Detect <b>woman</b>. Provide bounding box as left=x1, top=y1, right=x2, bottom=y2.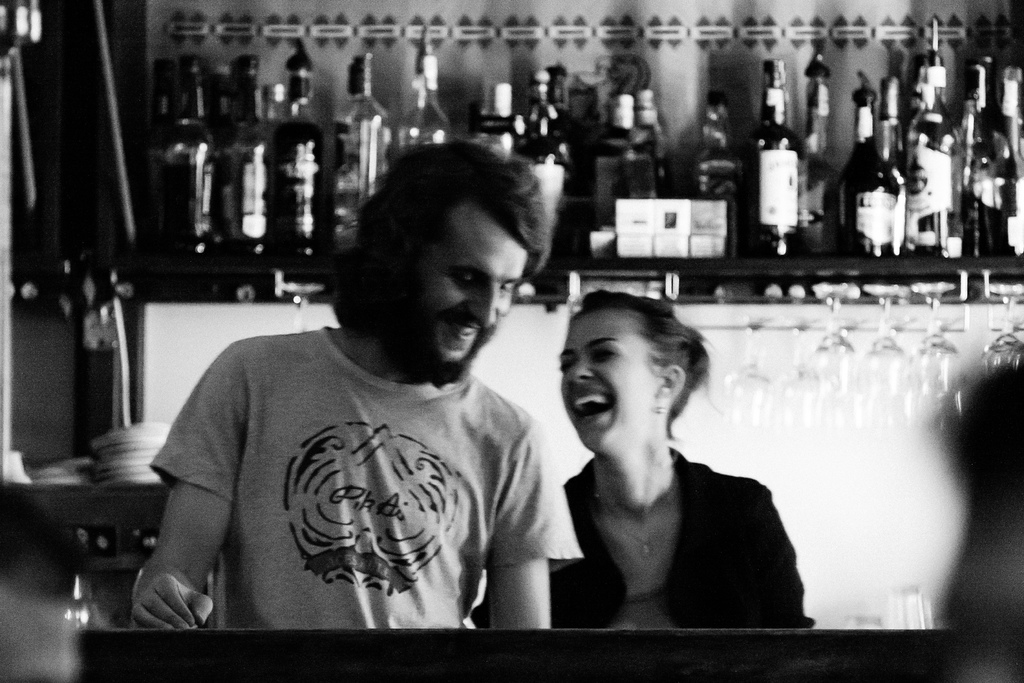
left=536, top=288, right=822, bottom=631.
